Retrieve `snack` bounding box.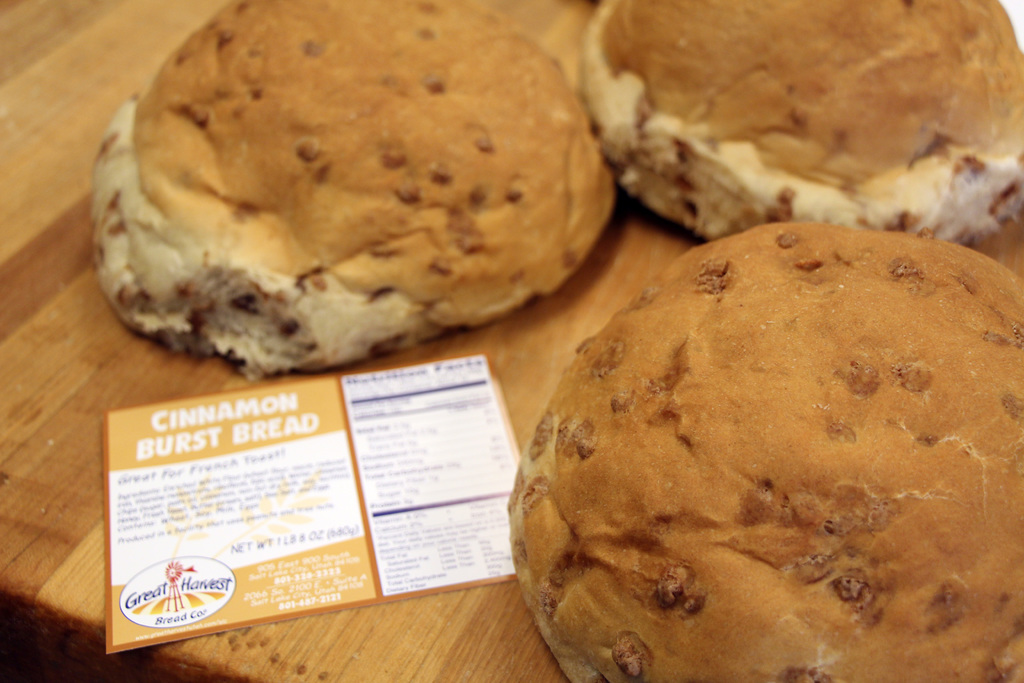
Bounding box: bbox=(579, 0, 1023, 253).
